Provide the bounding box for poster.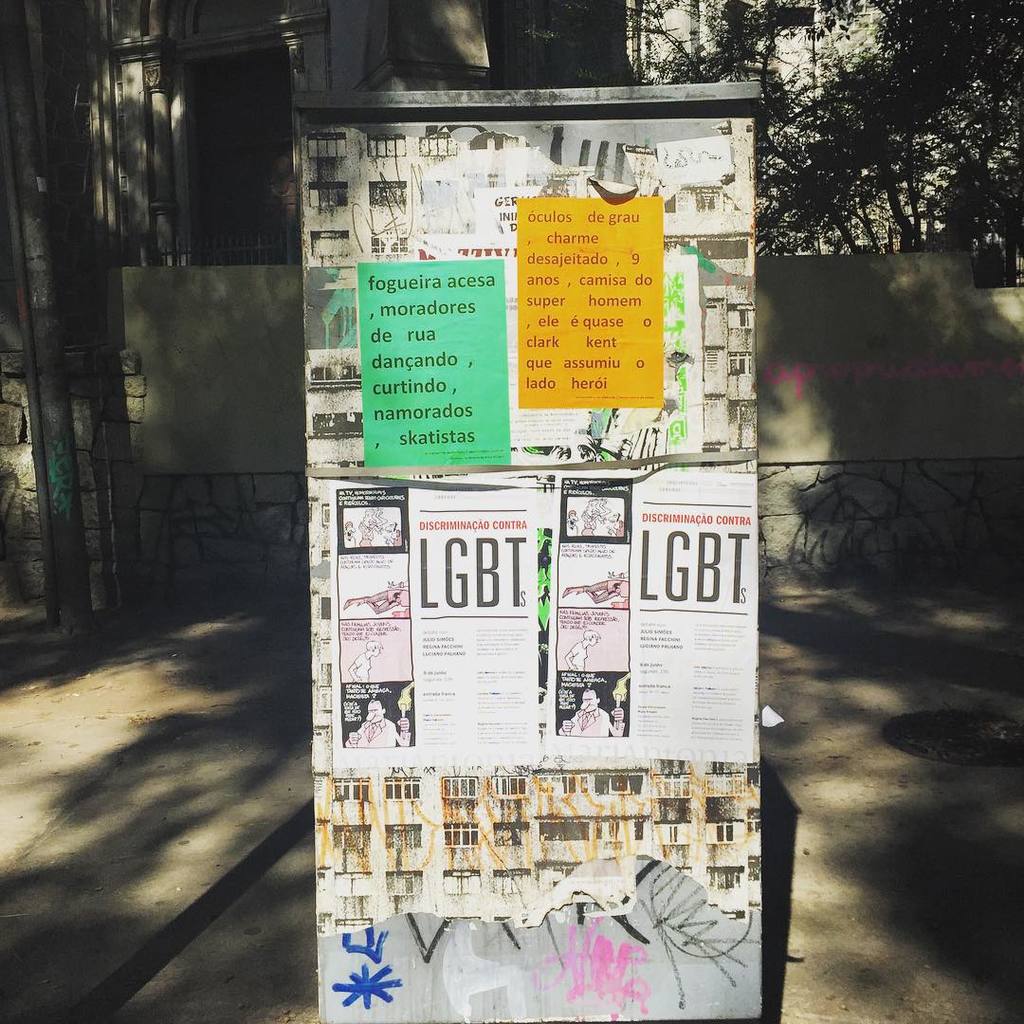
[x1=633, y1=471, x2=754, y2=742].
